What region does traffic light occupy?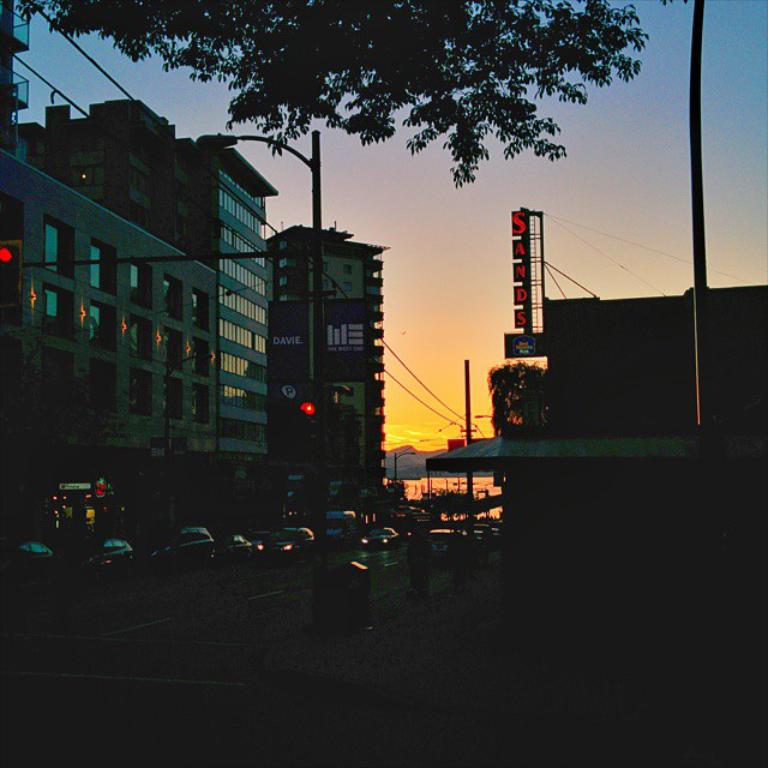
x1=296 y1=397 x2=317 y2=444.
